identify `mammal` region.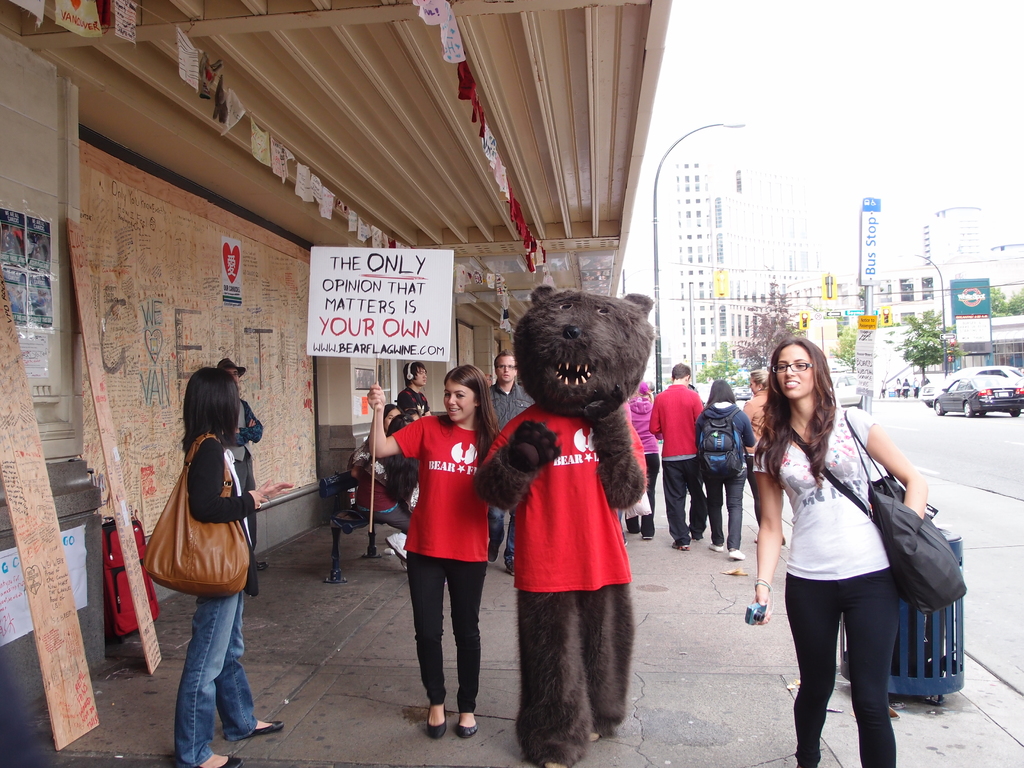
Region: [x1=350, y1=400, x2=413, y2=559].
